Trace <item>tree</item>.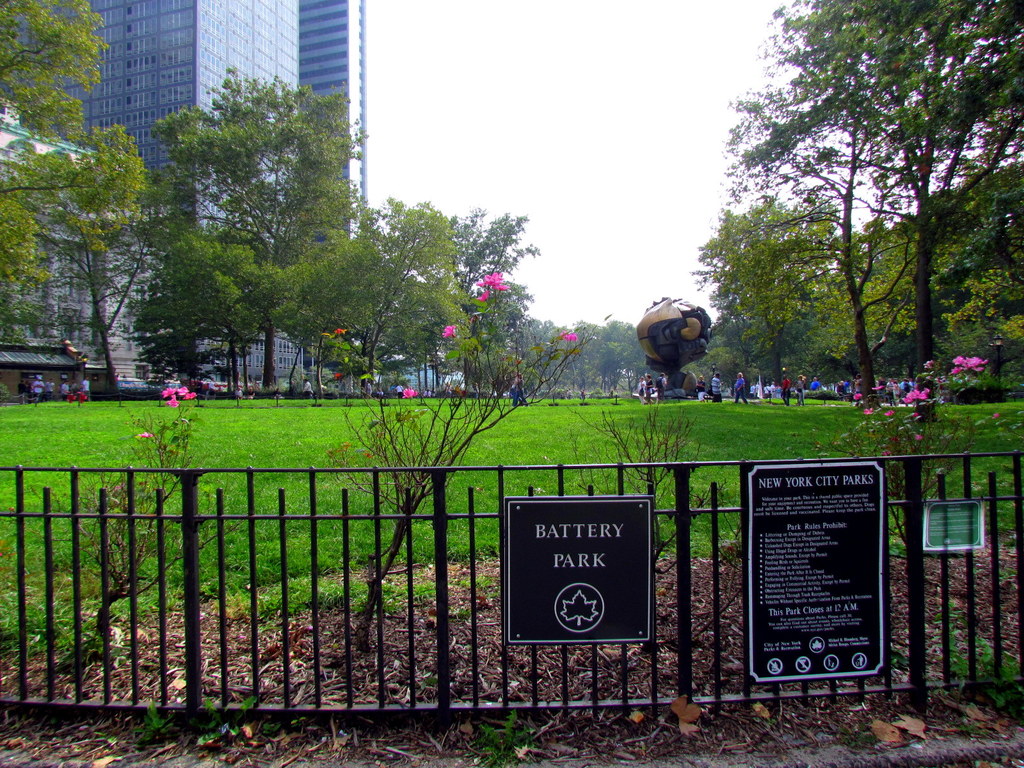
Traced to 844/0/1023/420.
